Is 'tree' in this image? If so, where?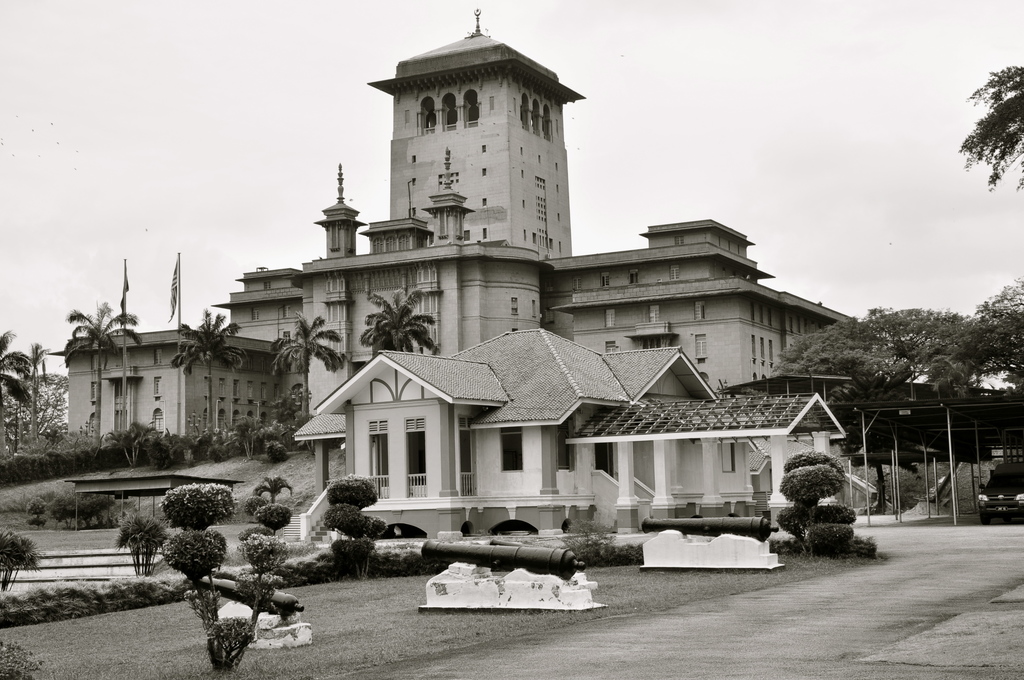
Yes, at 164:482:227:521.
